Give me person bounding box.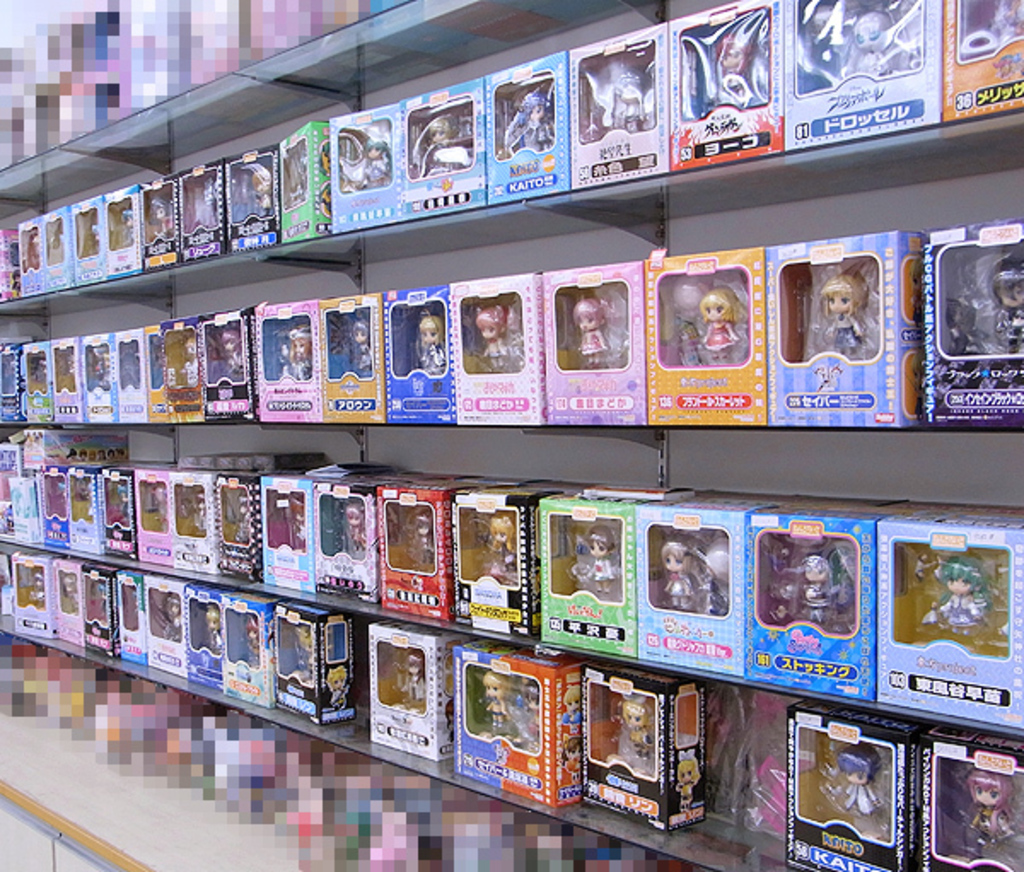
select_region(207, 606, 224, 647).
